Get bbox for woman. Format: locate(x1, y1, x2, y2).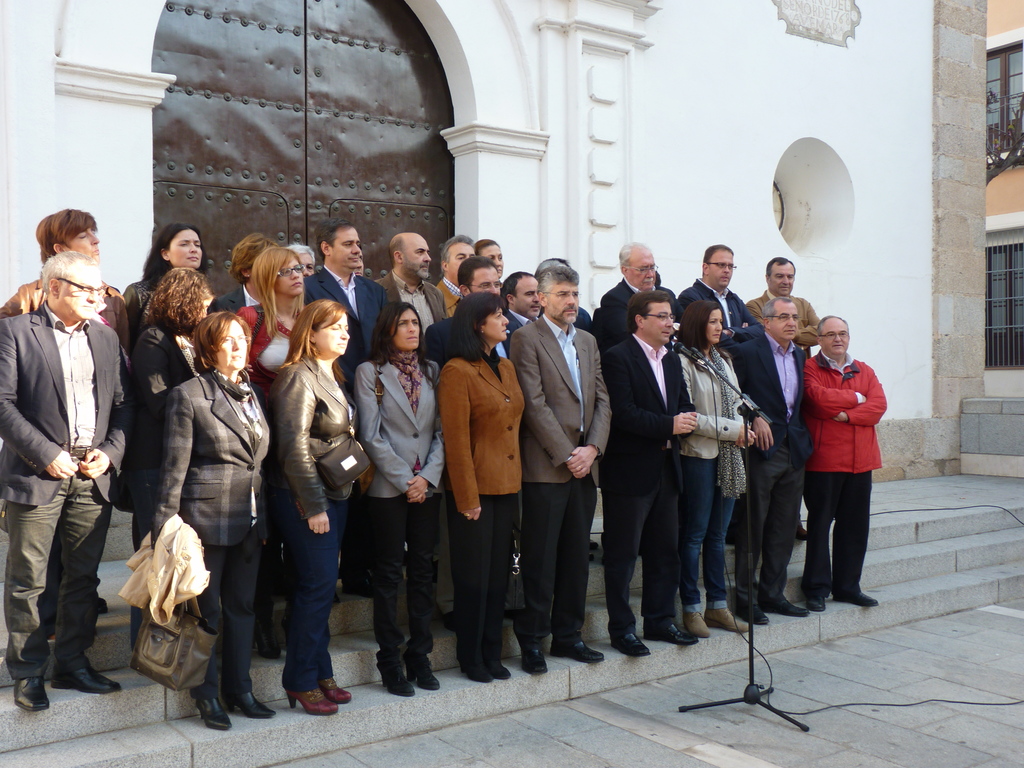
locate(127, 220, 208, 550).
